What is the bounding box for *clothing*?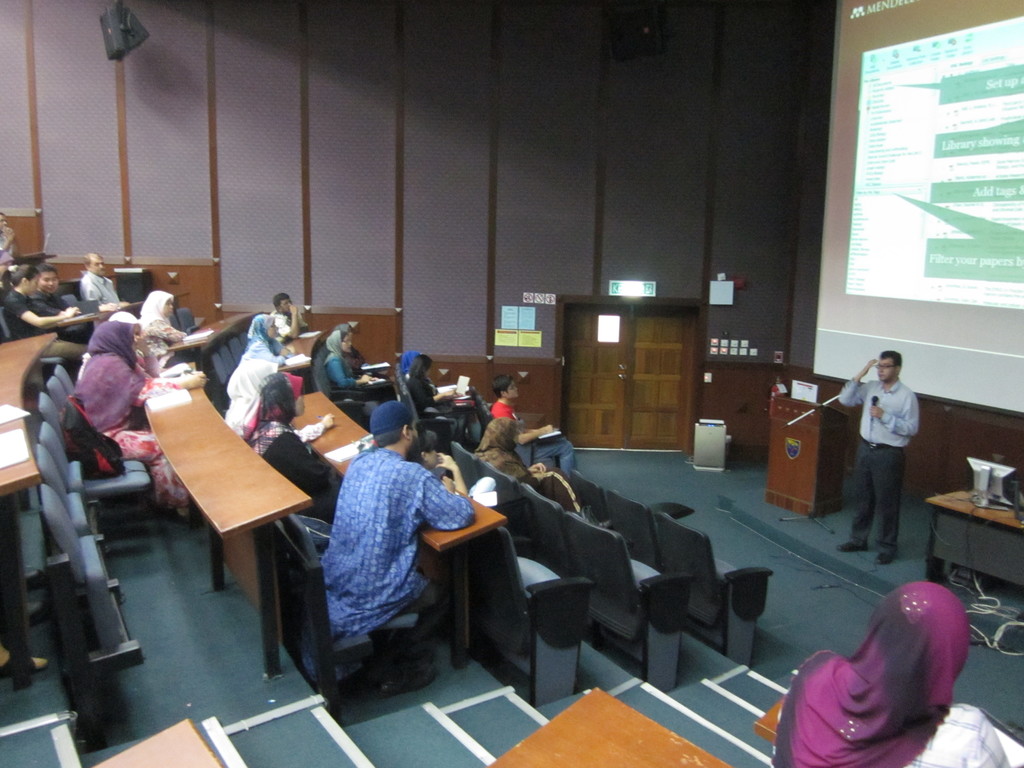
[x1=840, y1=380, x2=920, y2=555].
